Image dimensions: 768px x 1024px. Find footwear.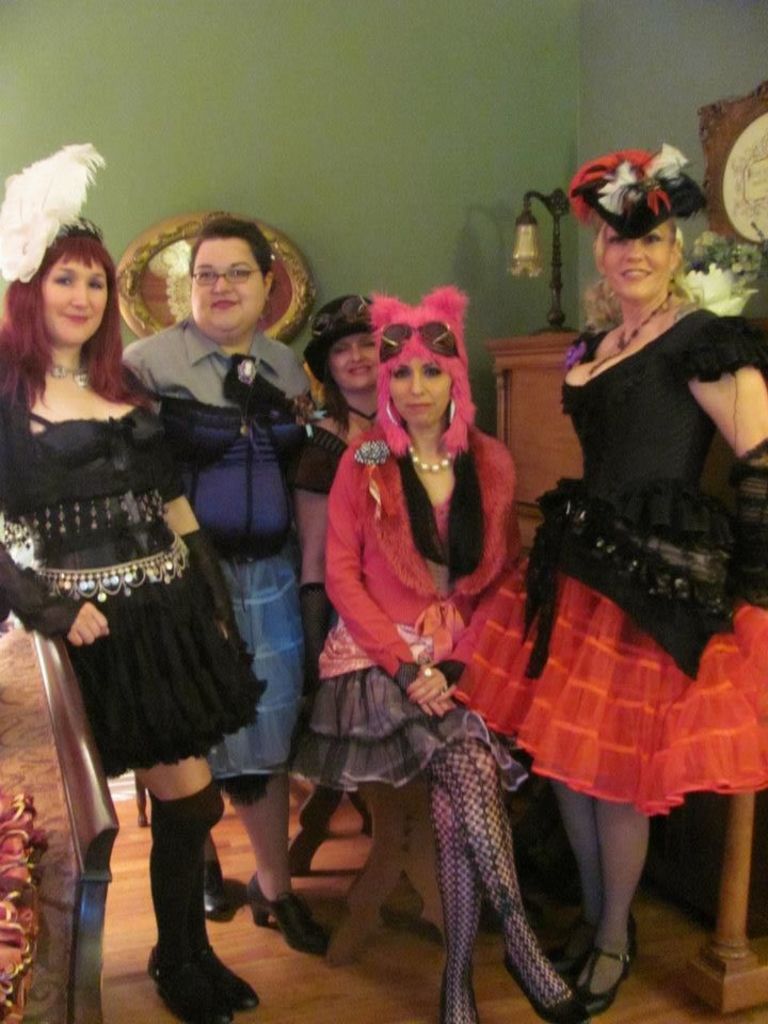
(150, 944, 238, 1023).
